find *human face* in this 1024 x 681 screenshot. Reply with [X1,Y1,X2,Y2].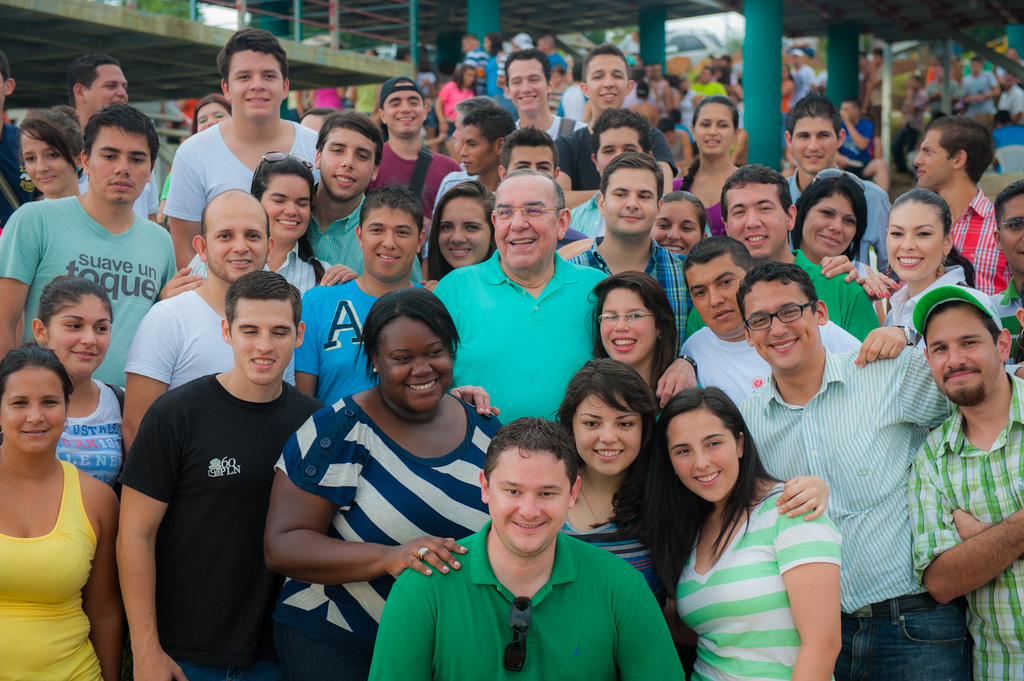
[587,53,625,110].
